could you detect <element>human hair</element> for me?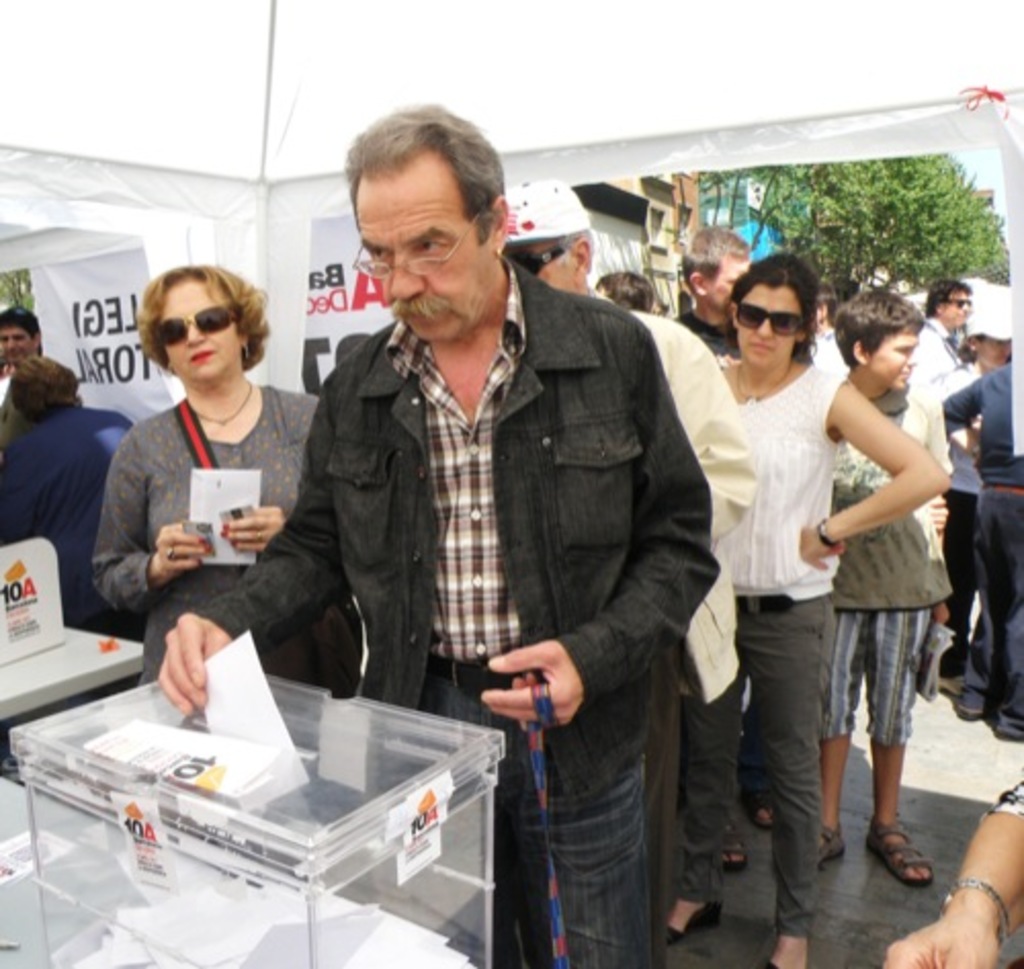
Detection result: 920, 277, 971, 307.
